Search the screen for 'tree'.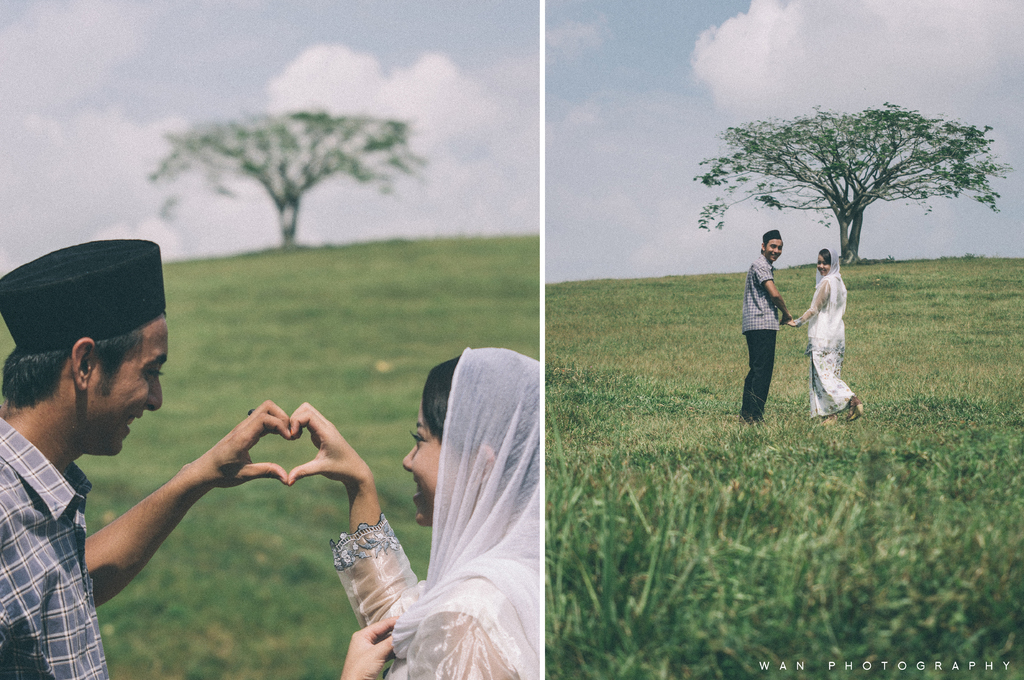
Found at locate(141, 105, 430, 250).
